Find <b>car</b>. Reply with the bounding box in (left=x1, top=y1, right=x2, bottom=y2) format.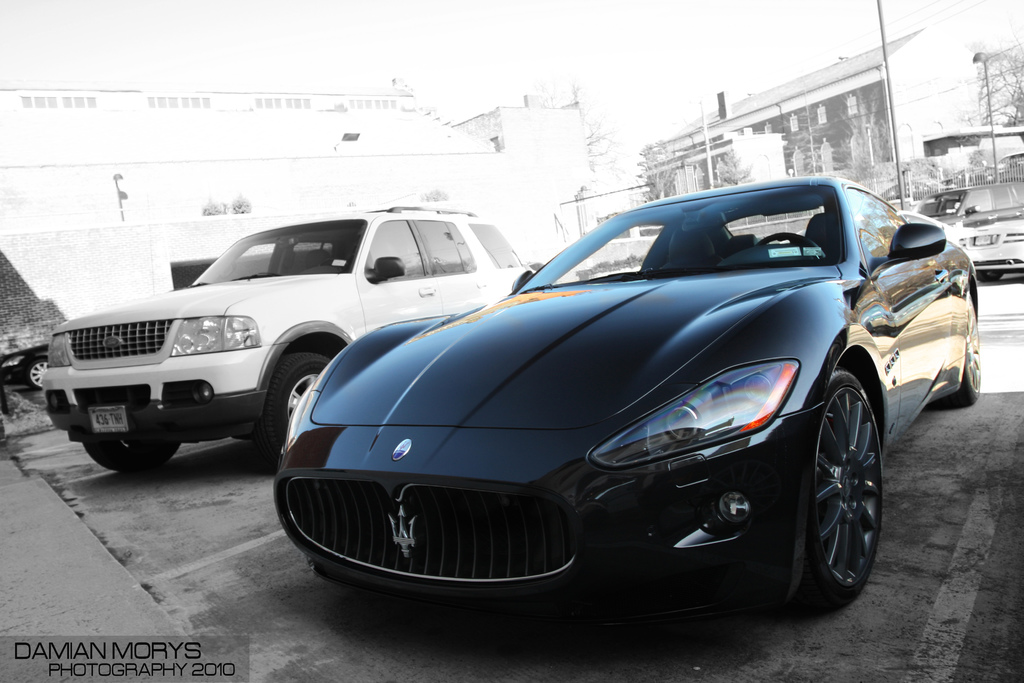
(left=35, top=204, right=535, bottom=468).
